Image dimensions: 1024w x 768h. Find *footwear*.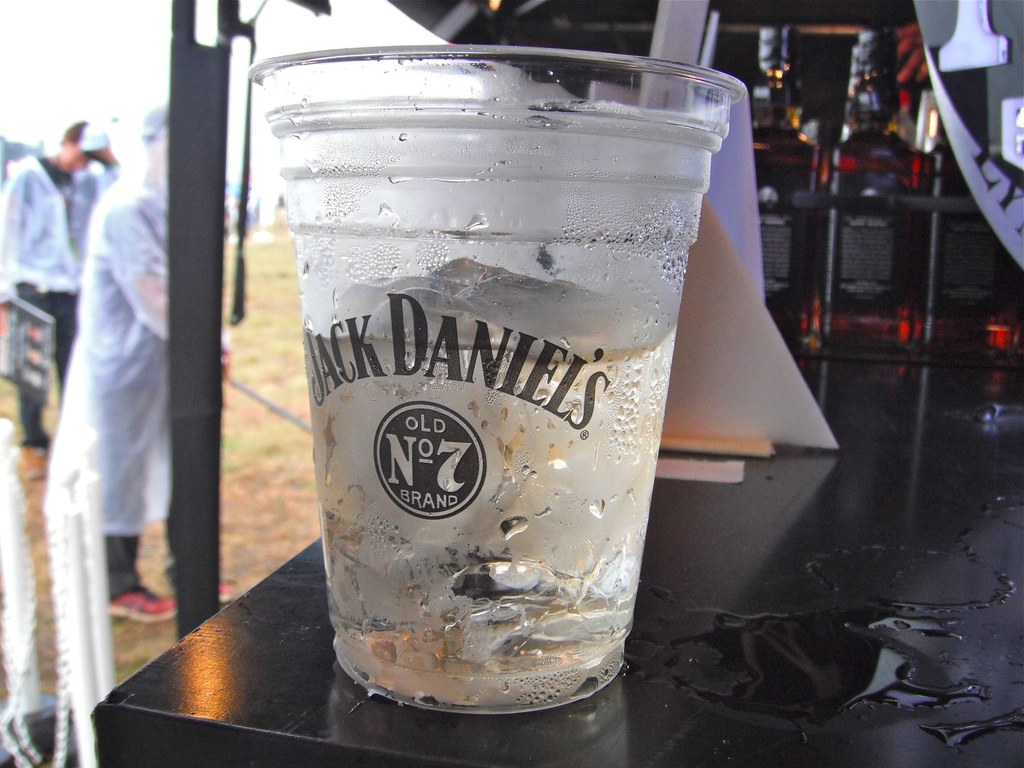
l=218, t=575, r=238, b=605.
